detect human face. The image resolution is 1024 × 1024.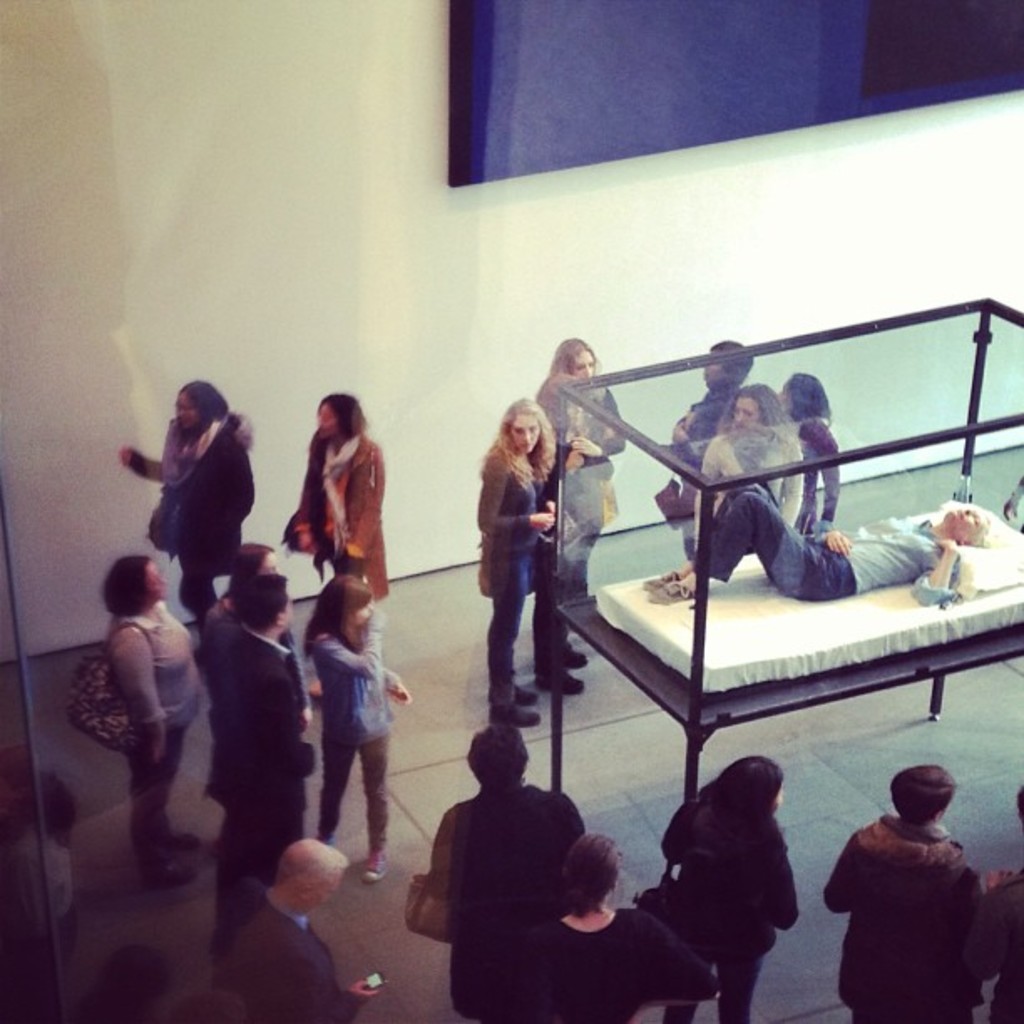
pyautogui.locateOnScreen(345, 601, 371, 629).
